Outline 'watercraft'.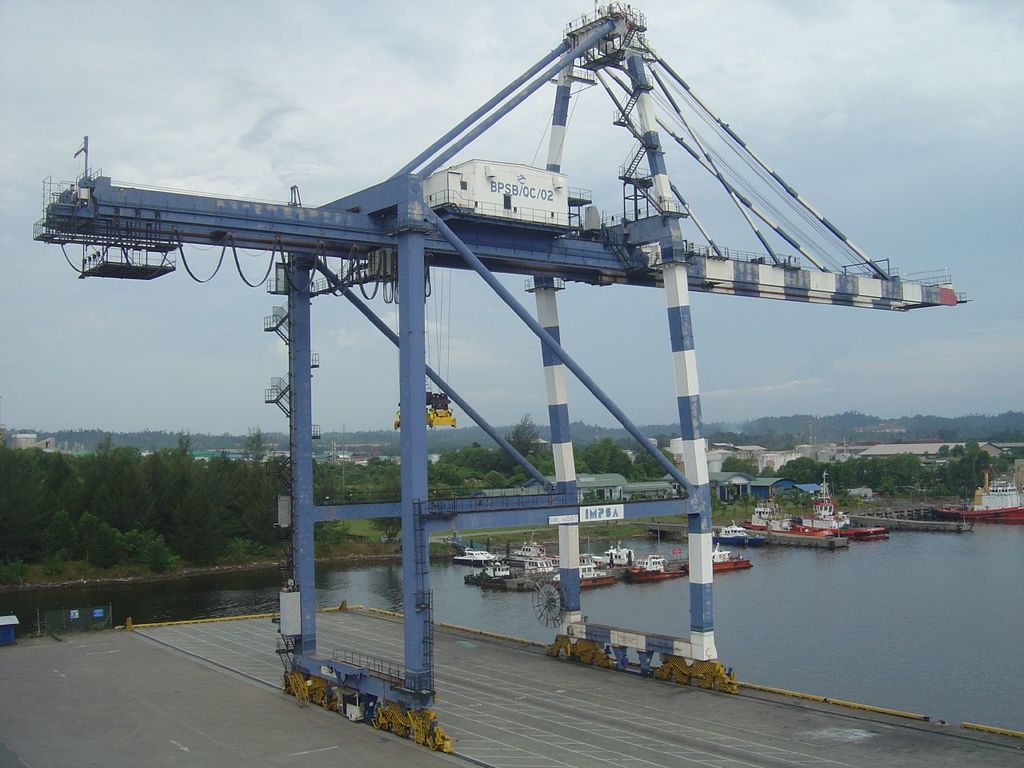
Outline: [931, 488, 1023, 522].
